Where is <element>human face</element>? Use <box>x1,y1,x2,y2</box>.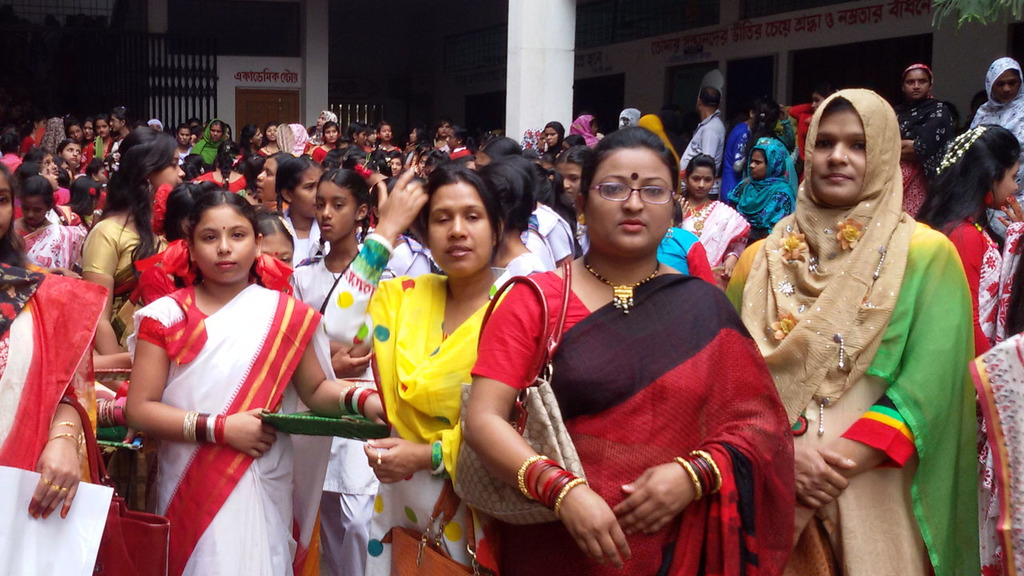
<box>585,148,672,254</box>.
